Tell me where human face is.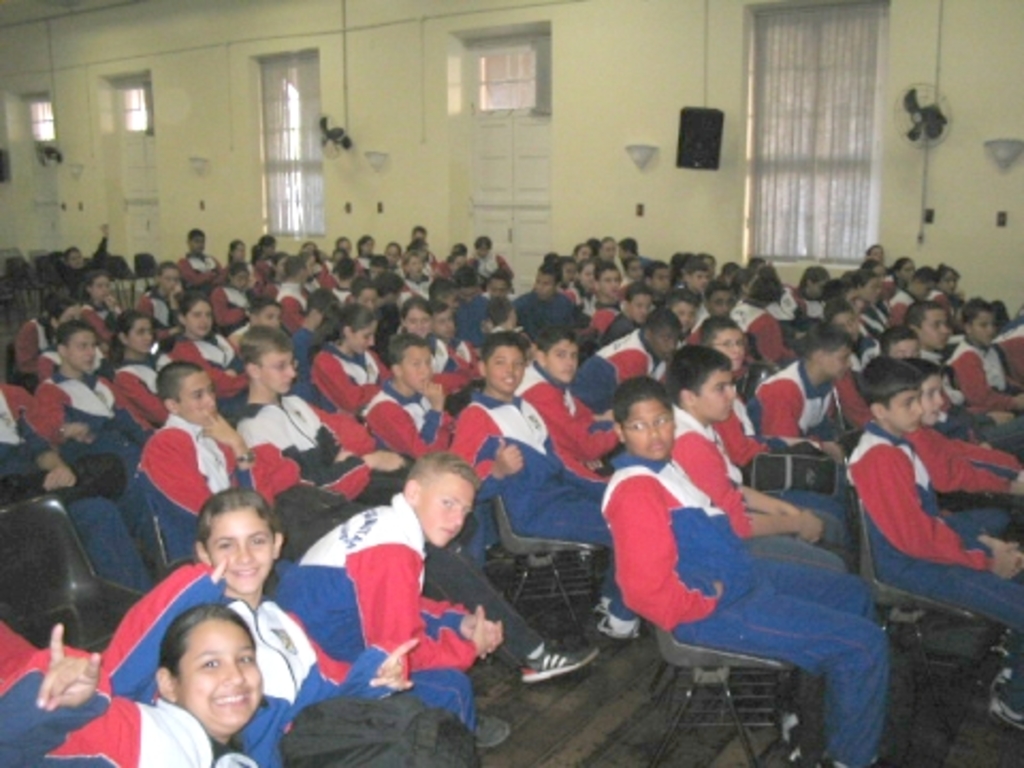
human face is at <bbox>544, 337, 578, 384</bbox>.
